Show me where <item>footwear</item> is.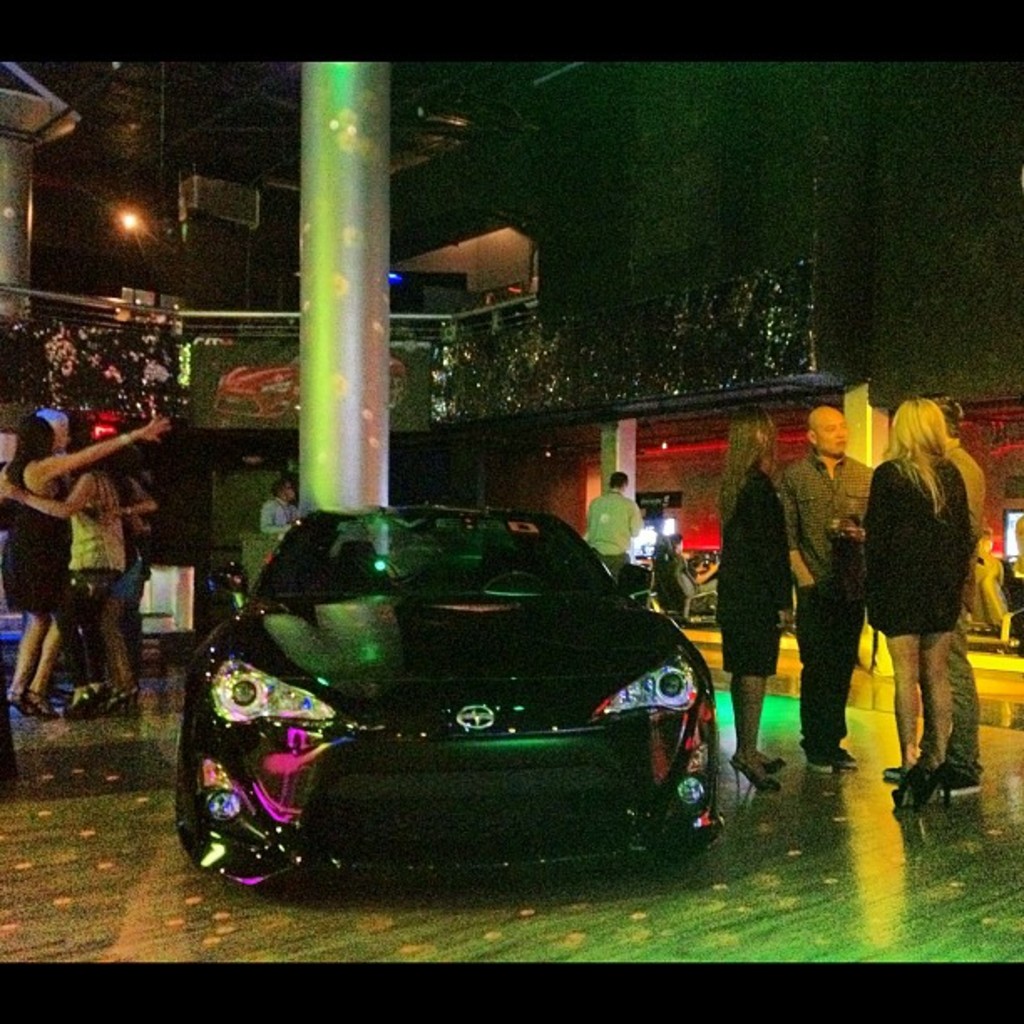
<item>footwear</item> is at region(883, 763, 902, 780).
